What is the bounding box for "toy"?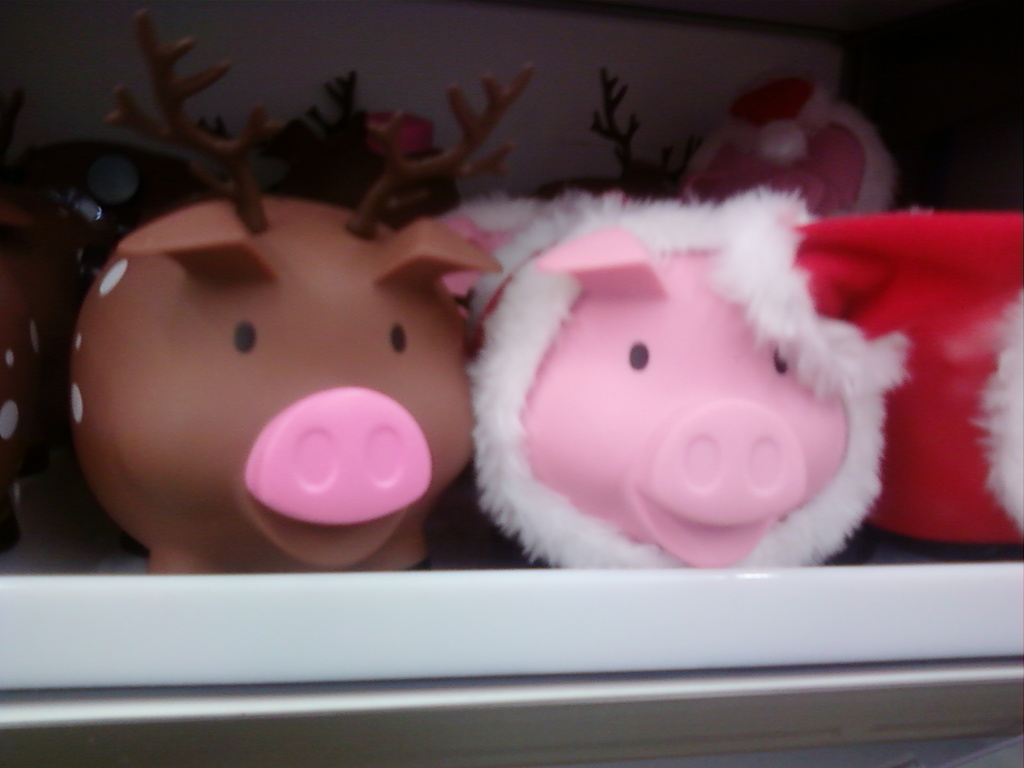
[790, 216, 1023, 545].
